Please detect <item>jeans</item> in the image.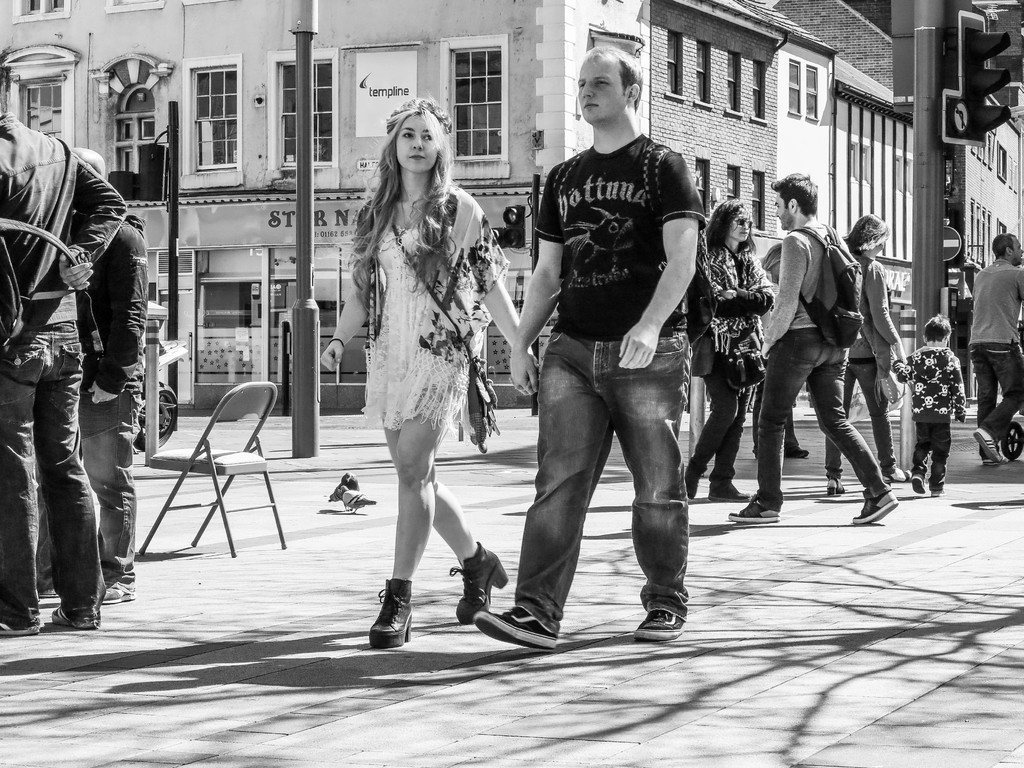
758,326,891,514.
